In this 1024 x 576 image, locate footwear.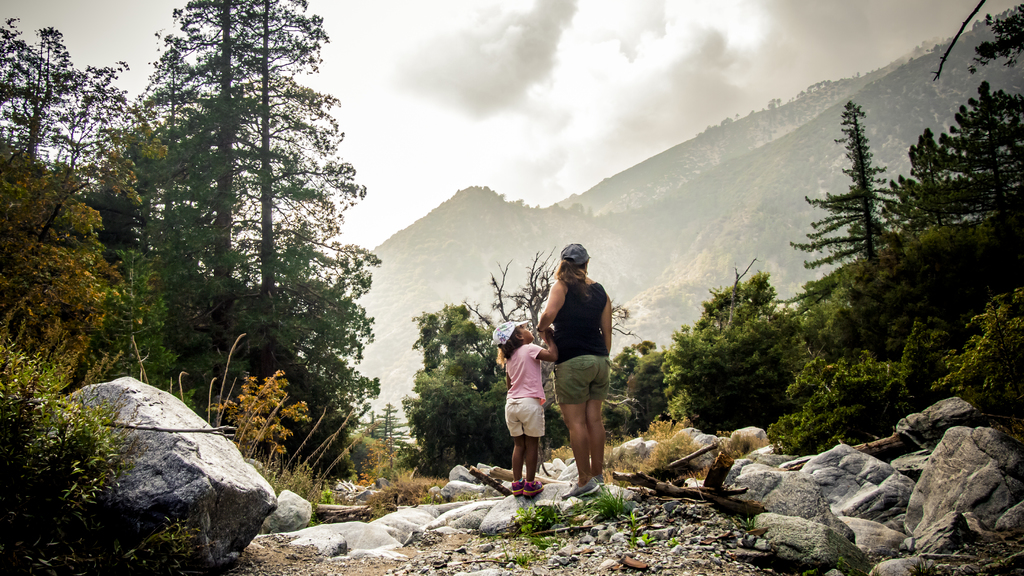
Bounding box: crop(509, 475, 525, 497).
